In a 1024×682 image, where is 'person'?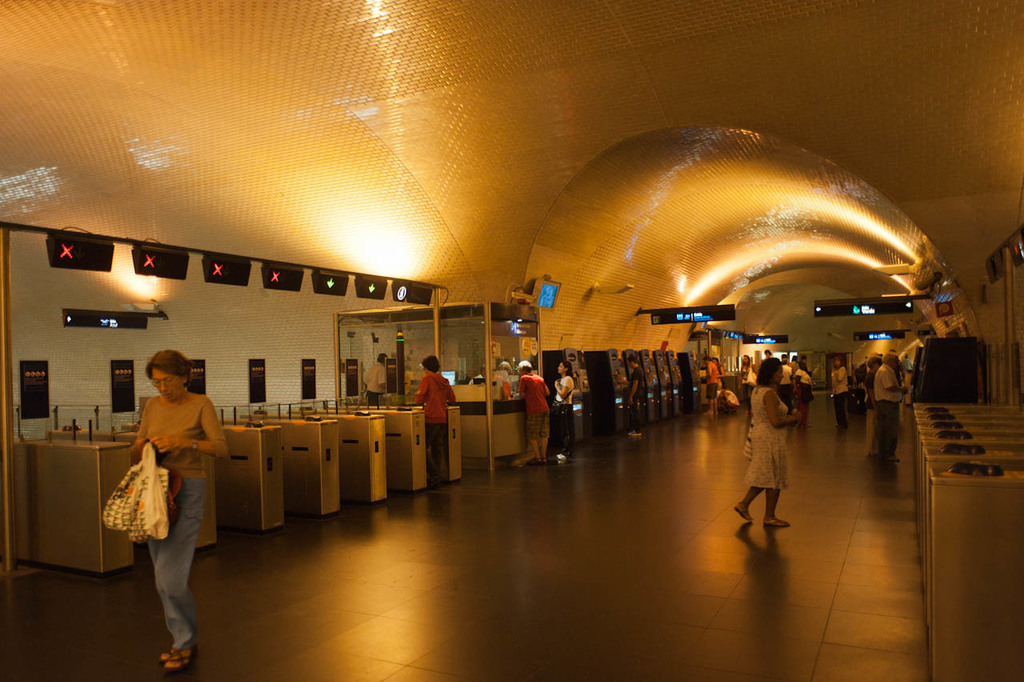
831, 354, 855, 434.
